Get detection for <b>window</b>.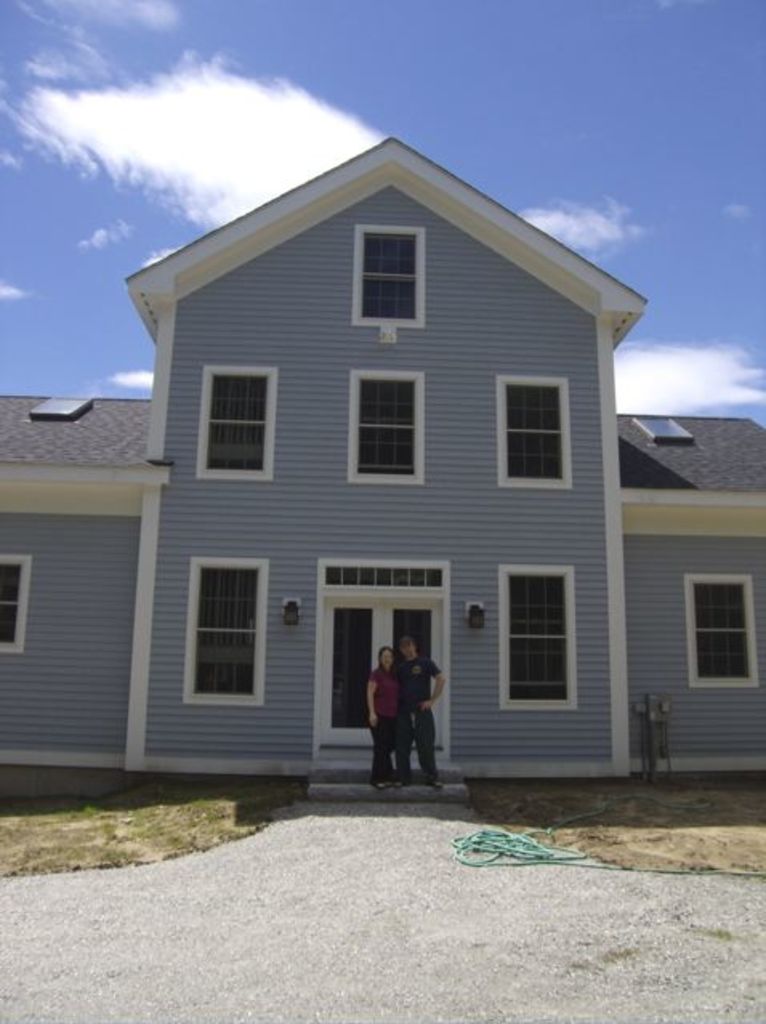
Detection: pyautogui.locateOnScreen(635, 410, 697, 441).
